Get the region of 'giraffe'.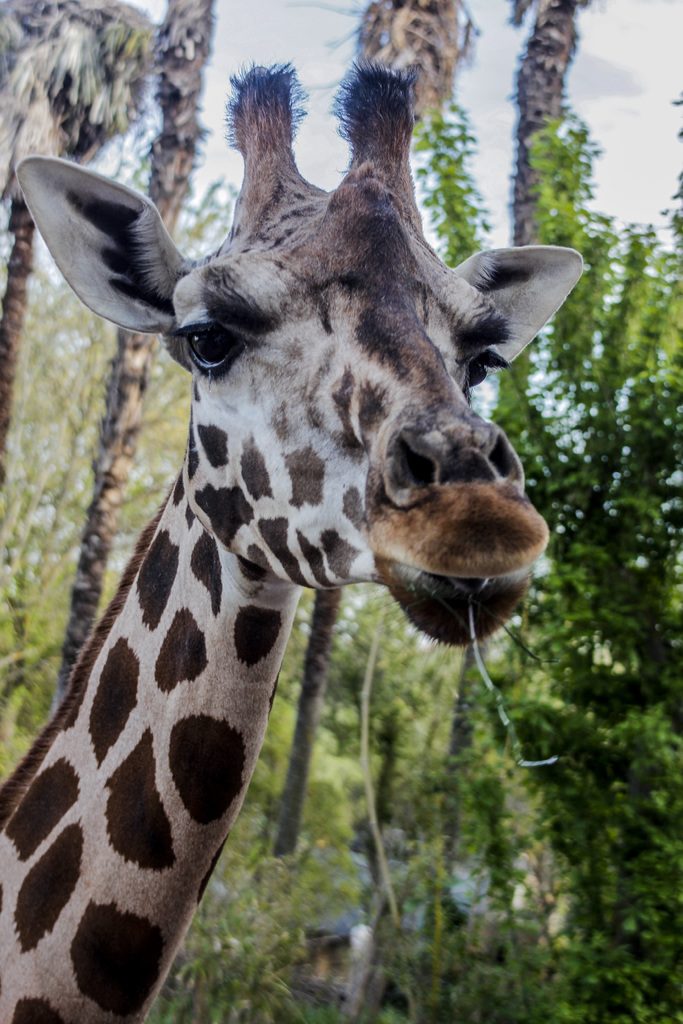
pyautogui.locateOnScreen(14, 10, 563, 1023).
